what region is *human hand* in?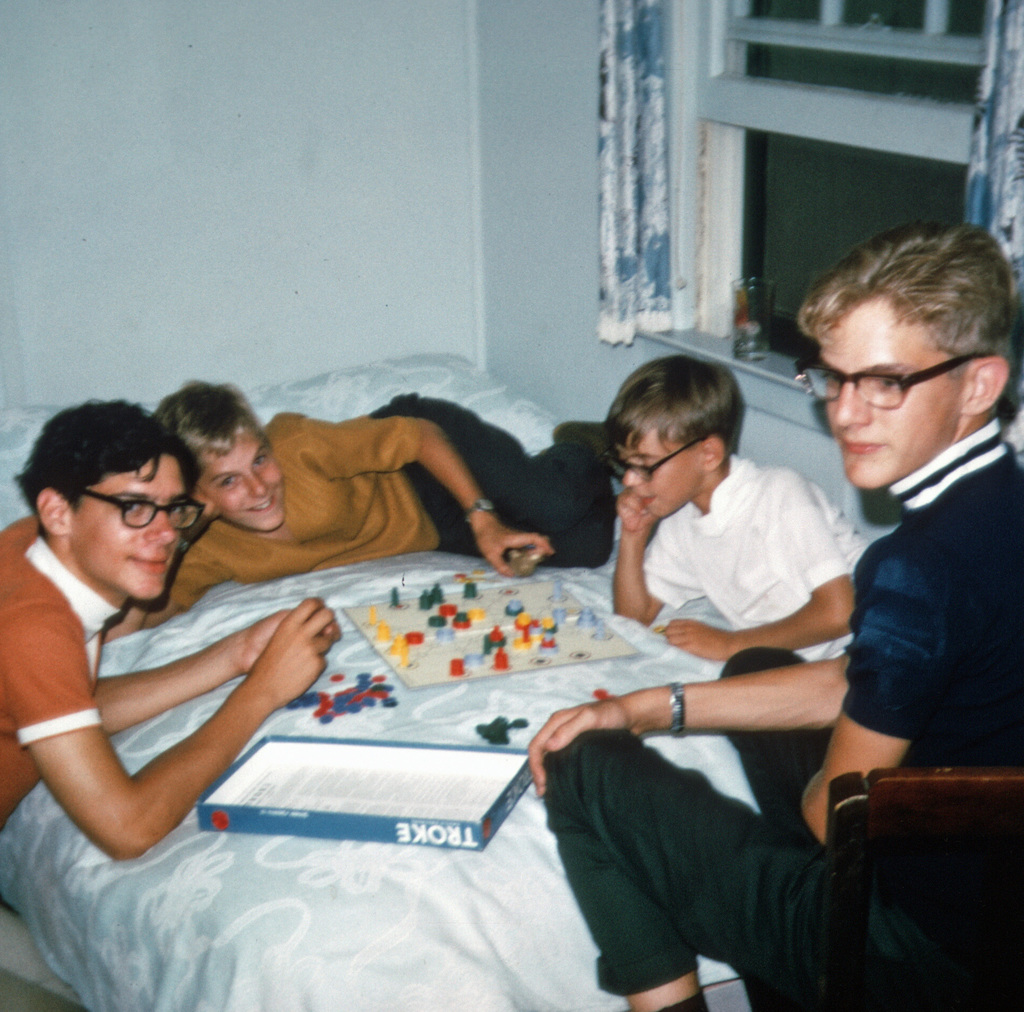
<bbox>527, 702, 641, 801</bbox>.
